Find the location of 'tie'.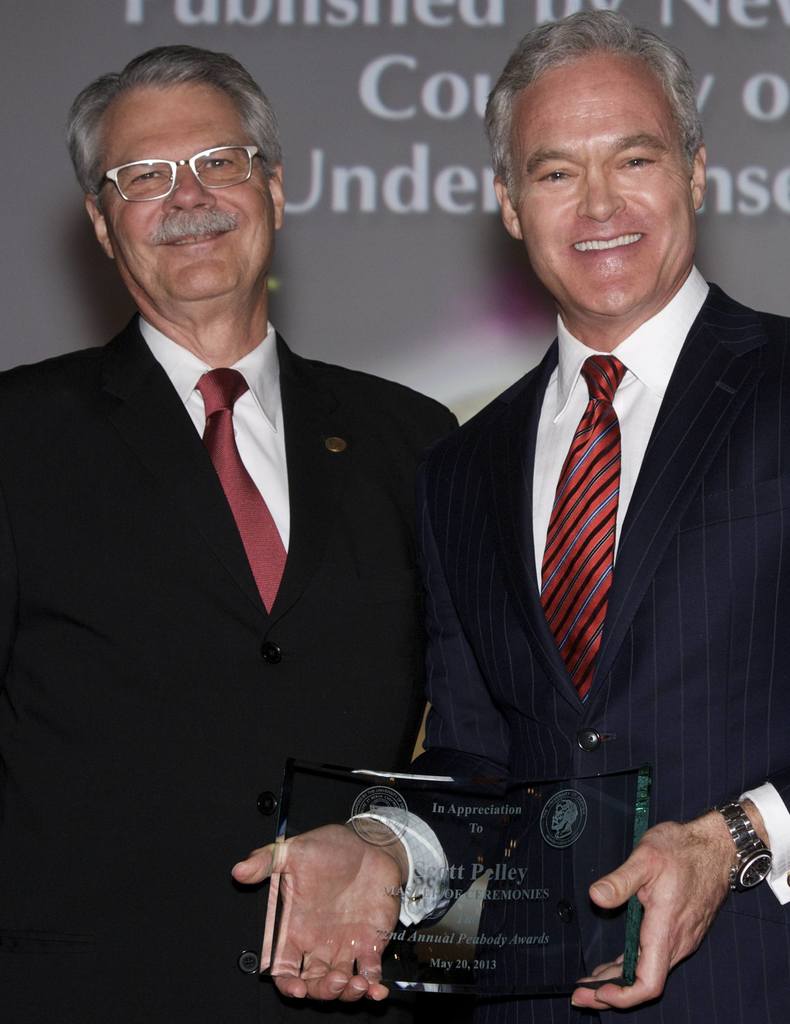
Location: (542, 355, 629, 692).
